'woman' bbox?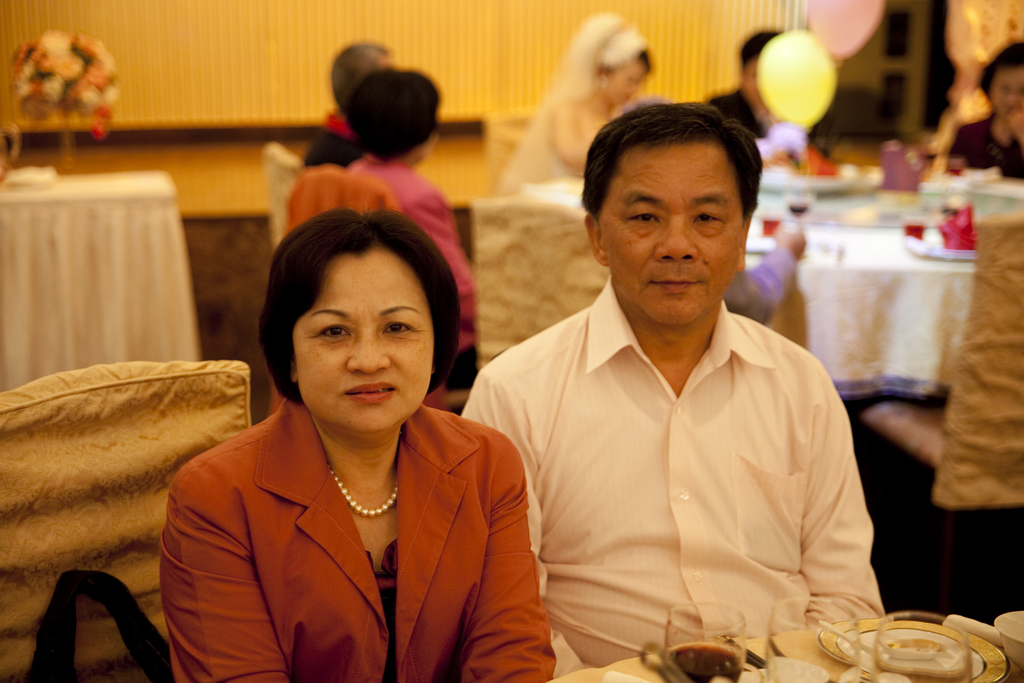
943/43/1023/181
